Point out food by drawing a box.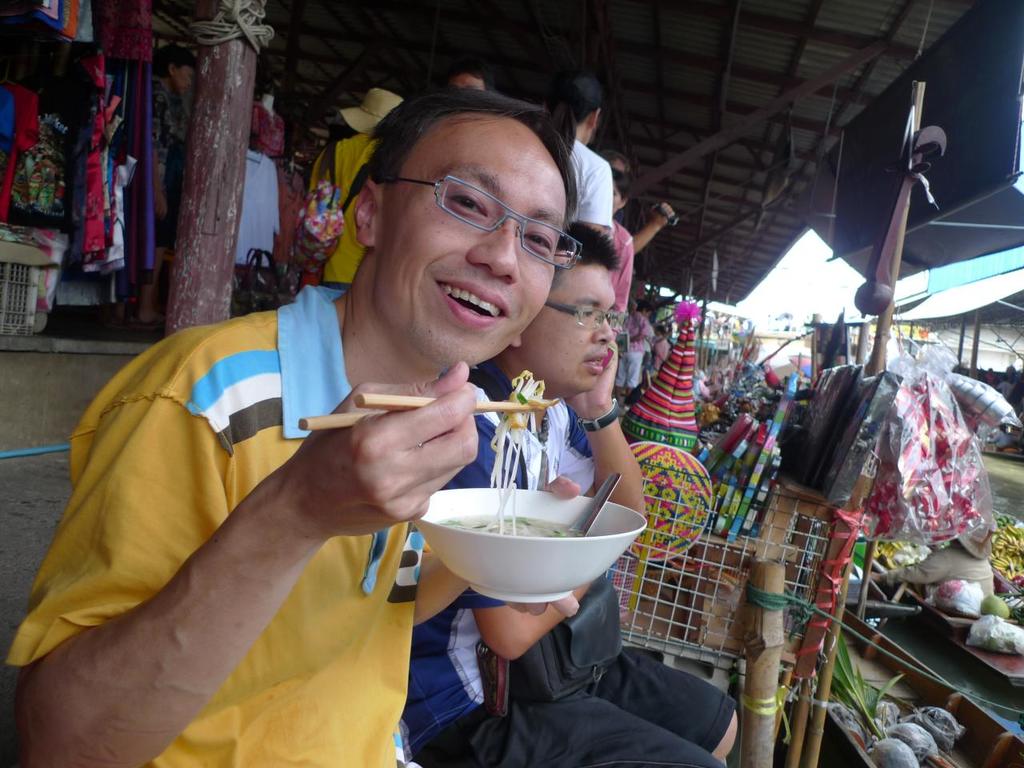
(489,365,550,515).
